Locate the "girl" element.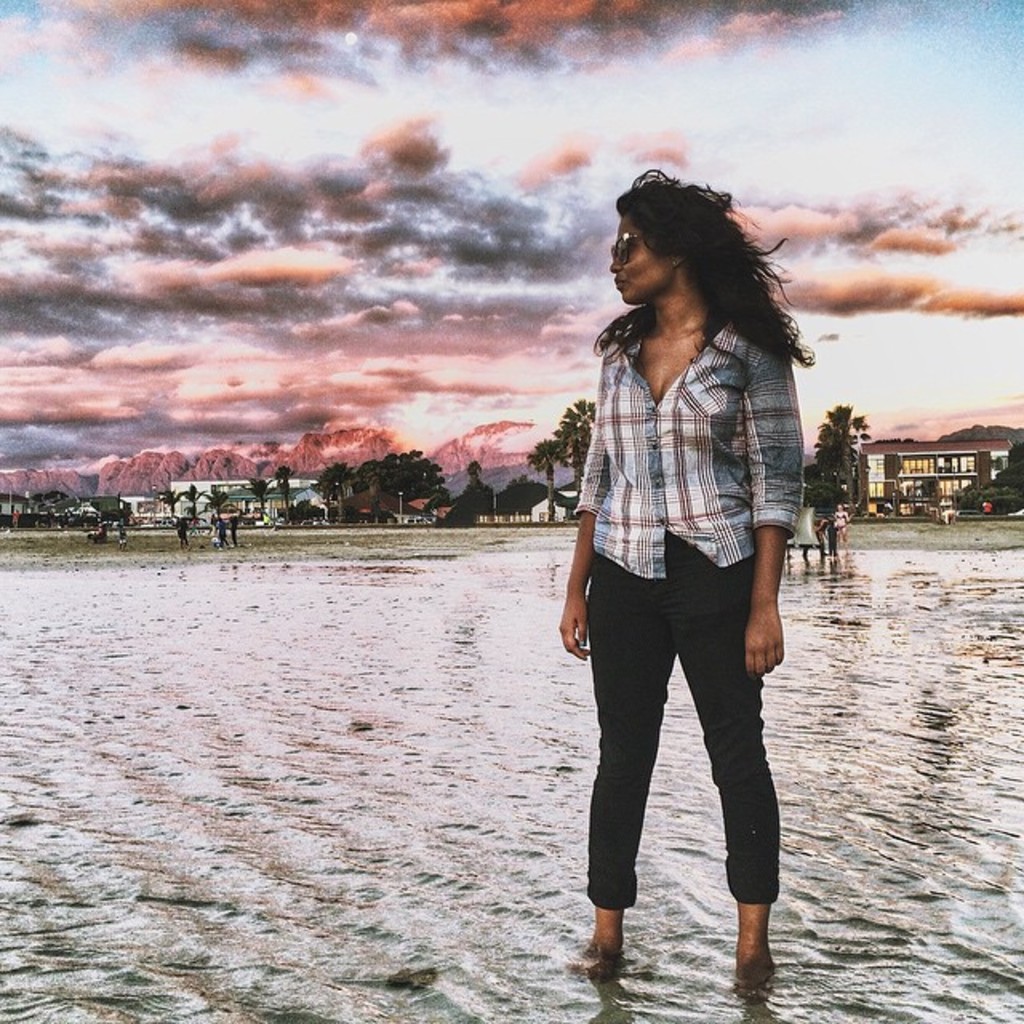
Element bbox: l=554, t=173, r=814, b=987.
